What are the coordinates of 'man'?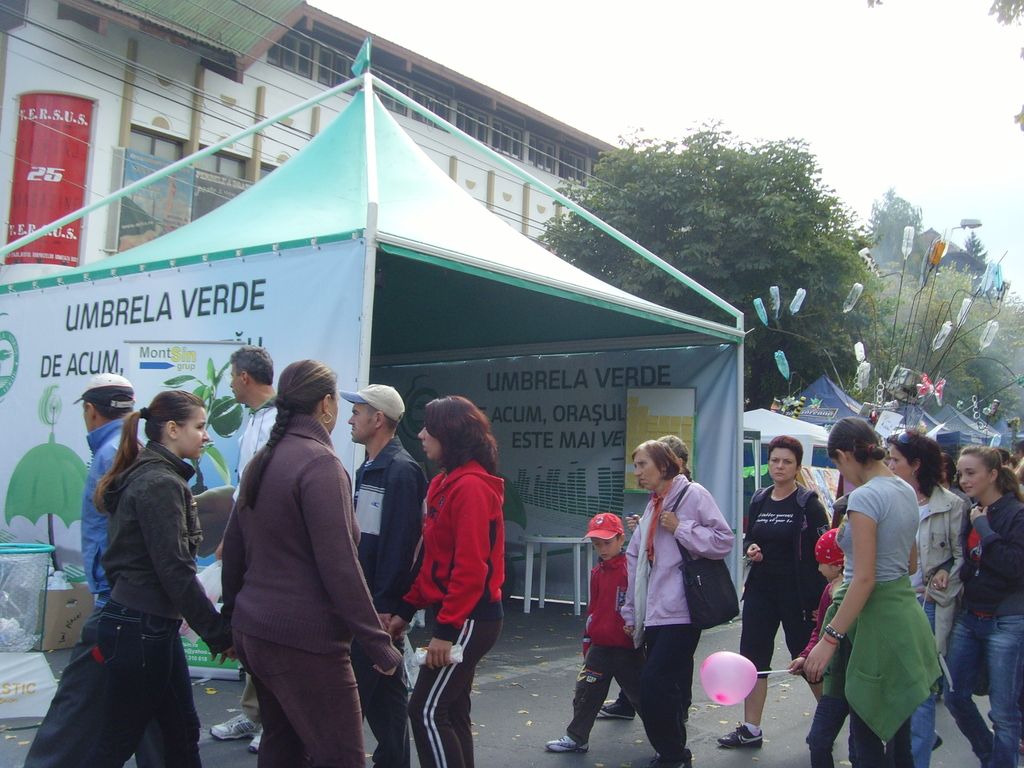
348,384,431,764.
